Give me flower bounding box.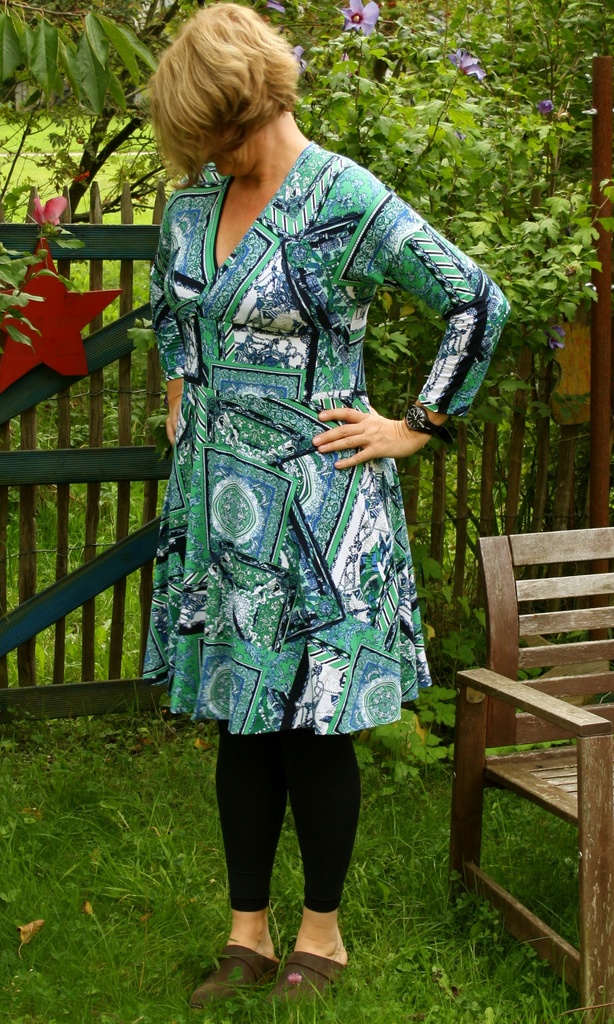
left=451, top=50, right=491, bottom=82.
